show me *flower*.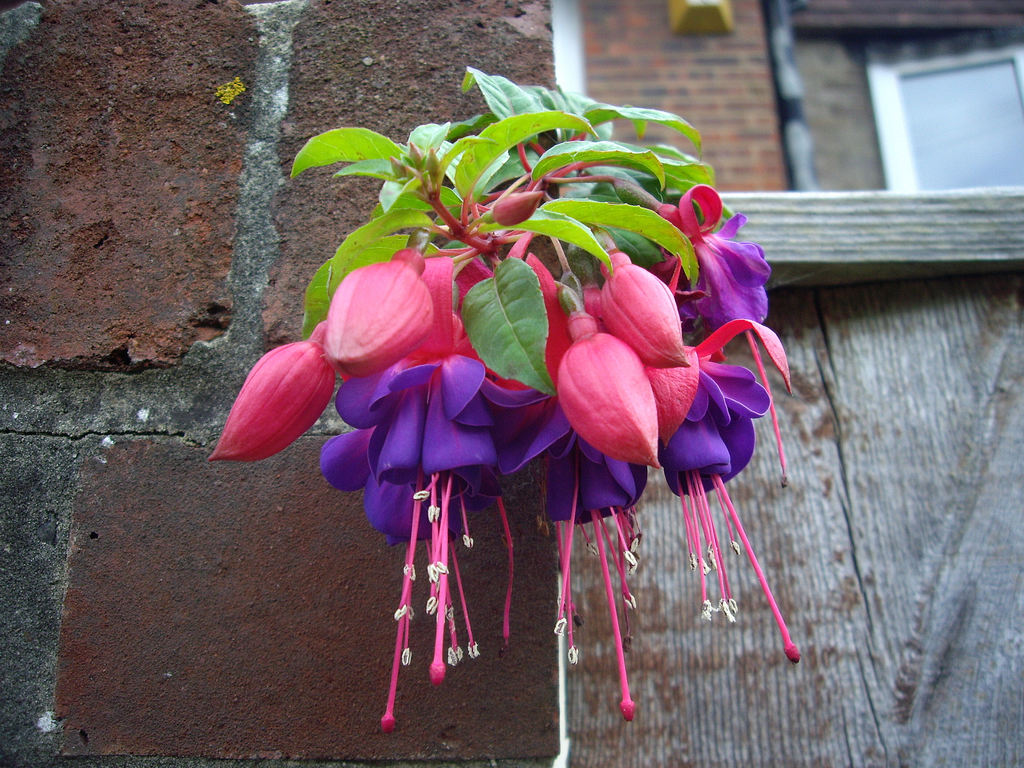
*flower* is here: locate(599, 243, 689, 357).
